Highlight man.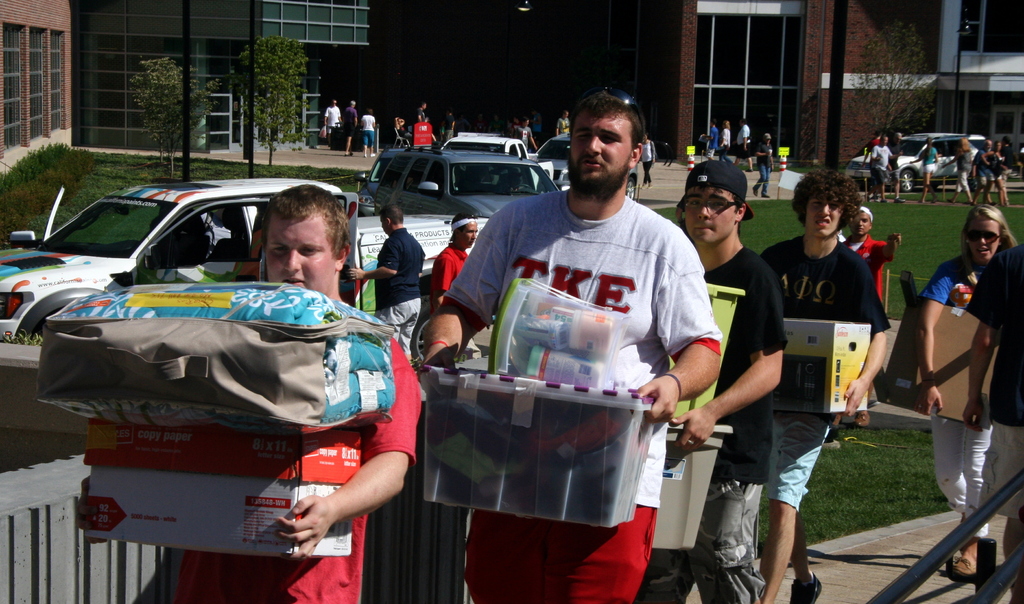
Highlighted region: l=347, t=202, r=427, b=366.
